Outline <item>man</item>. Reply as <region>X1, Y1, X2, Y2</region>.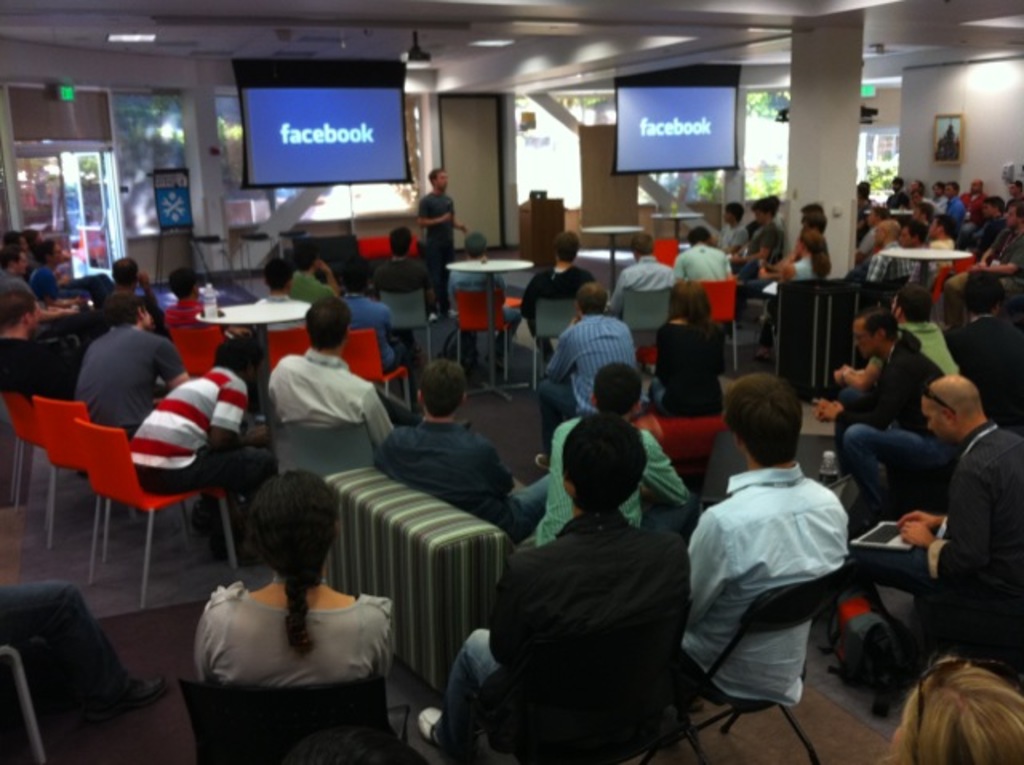
<region>720, 198, 778, 285</region>.
